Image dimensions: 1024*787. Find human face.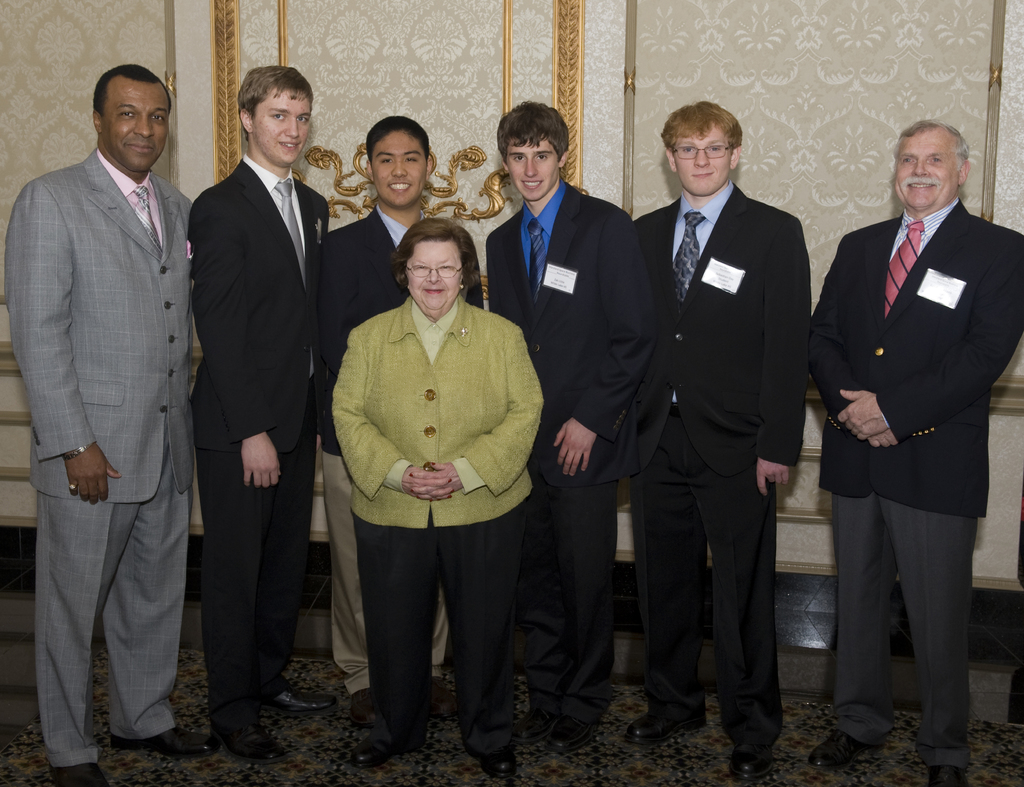
<bbox>406, 236, 465, 309</bbox>.
